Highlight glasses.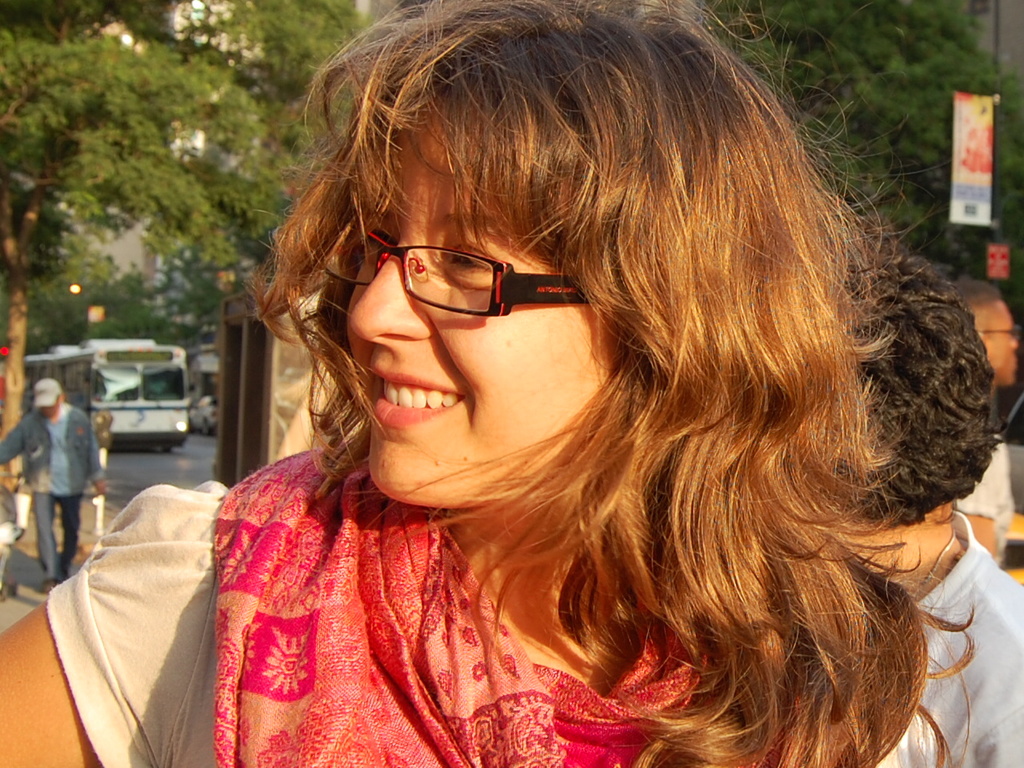
Highlighted region: [324, 229, 592, 317].
